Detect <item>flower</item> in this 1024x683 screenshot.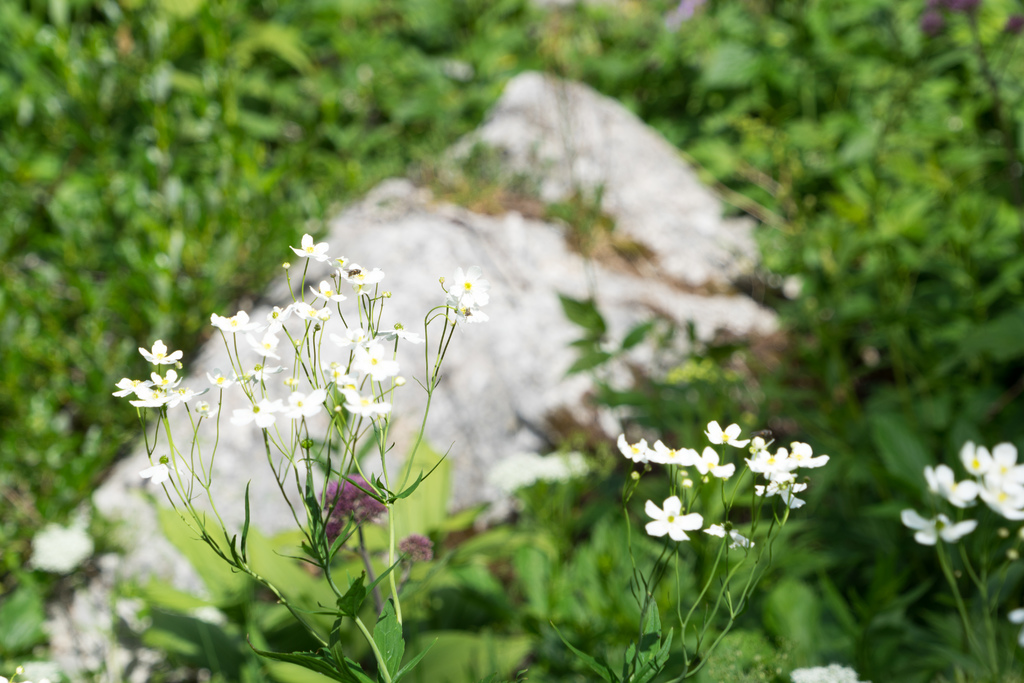
Detection: BBox(922, 8, 949, 38).
